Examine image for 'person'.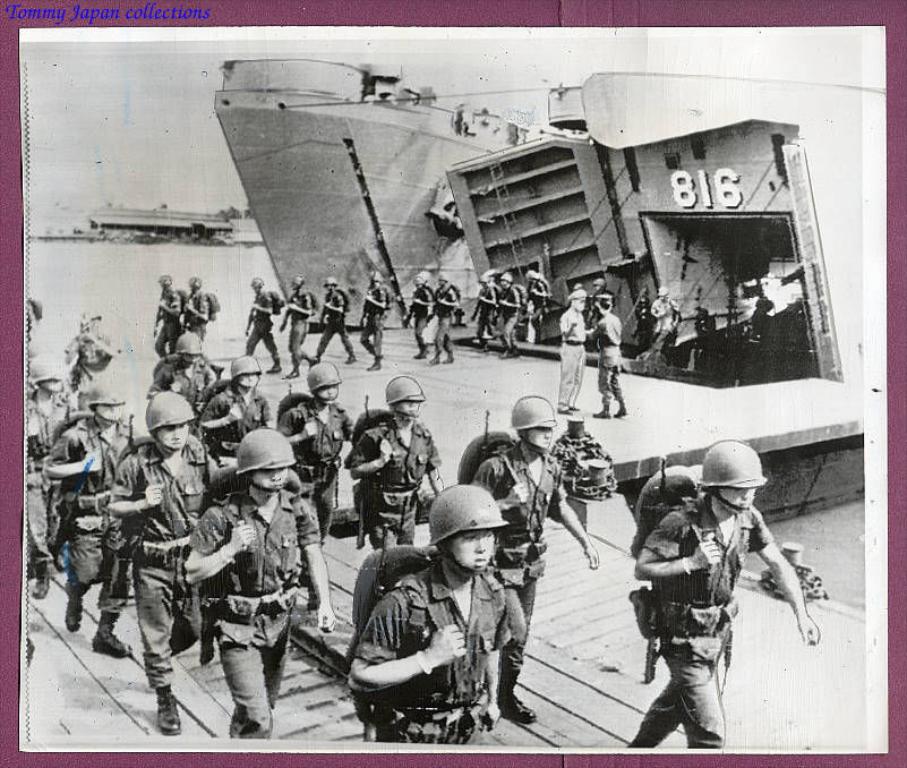
Examination result: (left=587, top=296, right=625, bottom=416).
